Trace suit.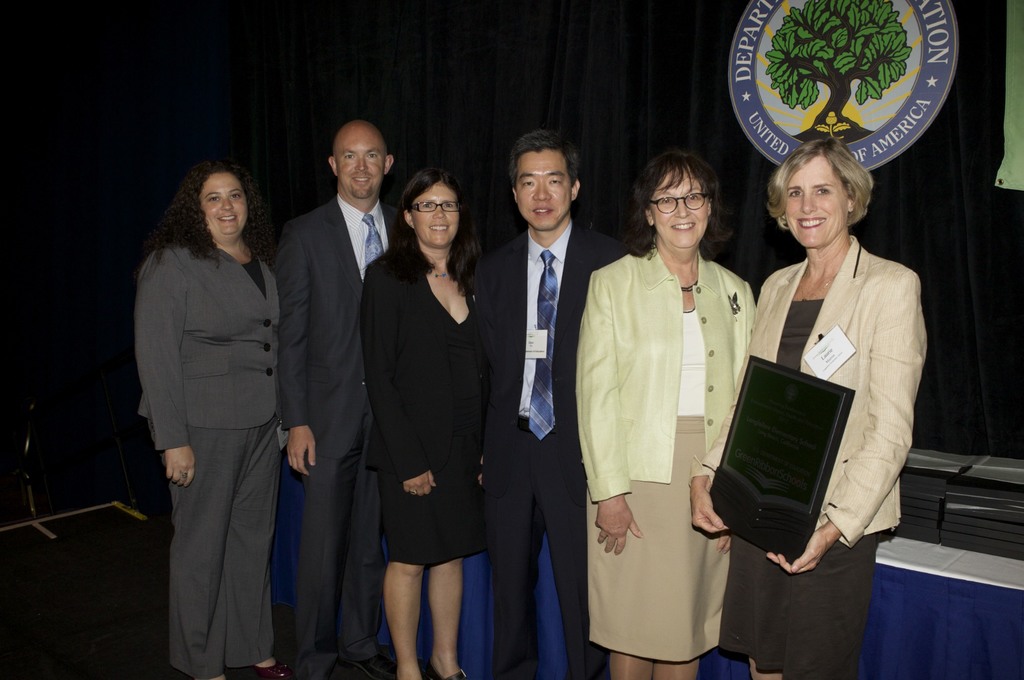
Traced to [left=276, top=185, right=400, bottom=677].
